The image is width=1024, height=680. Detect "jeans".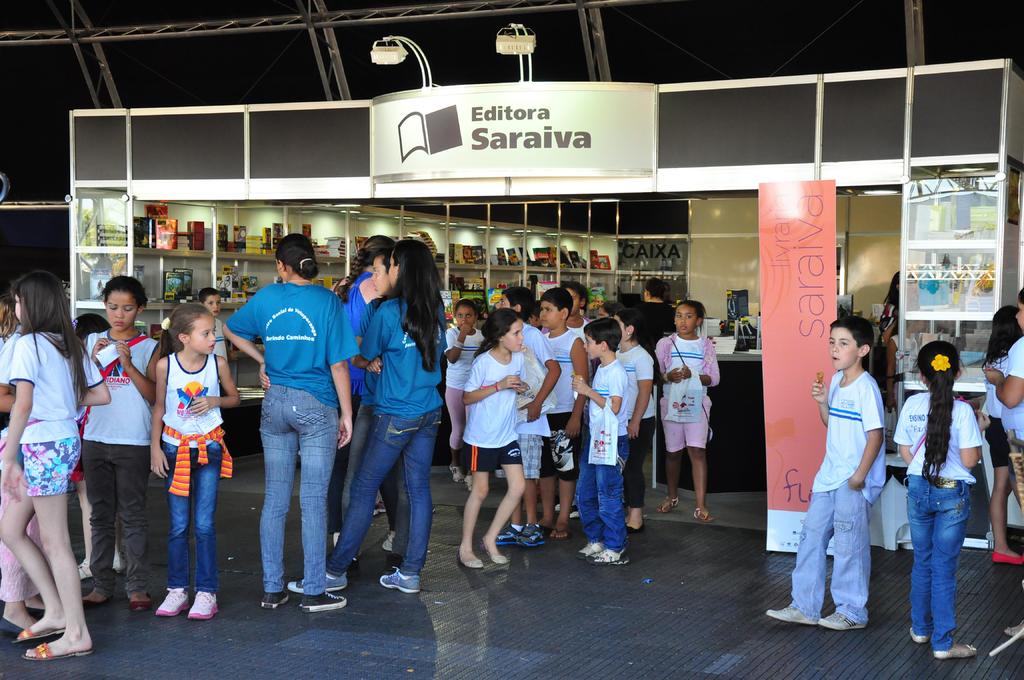
Detection: box=[260, 382, 341, 594].
